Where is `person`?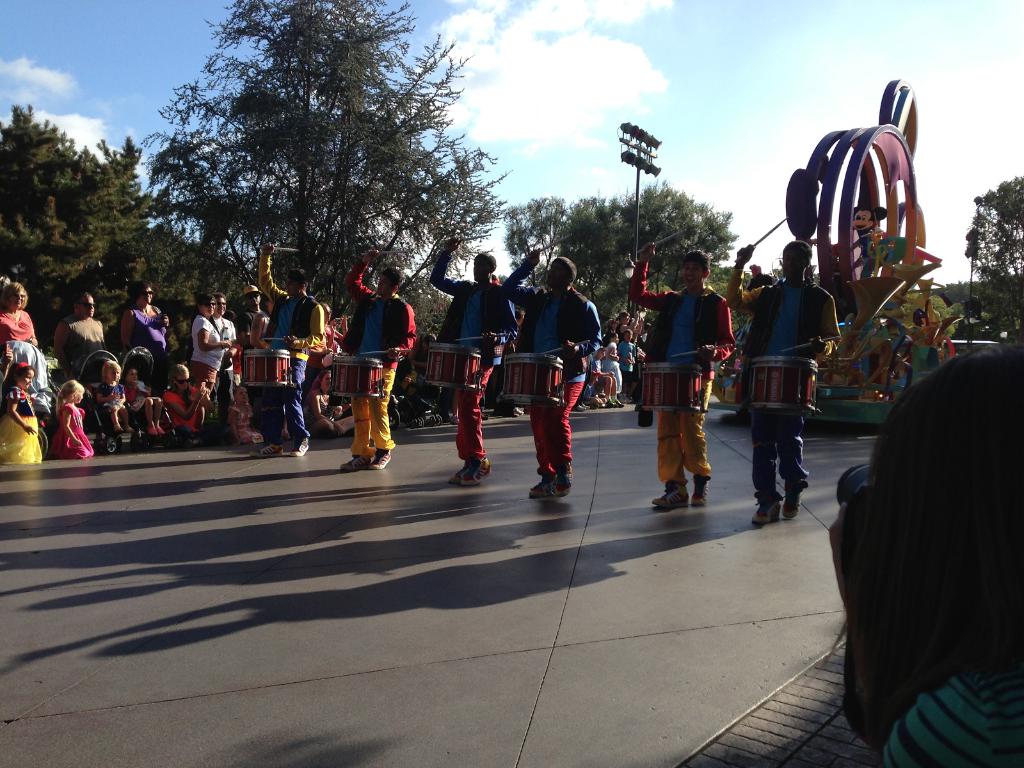
0/284/32/360.
